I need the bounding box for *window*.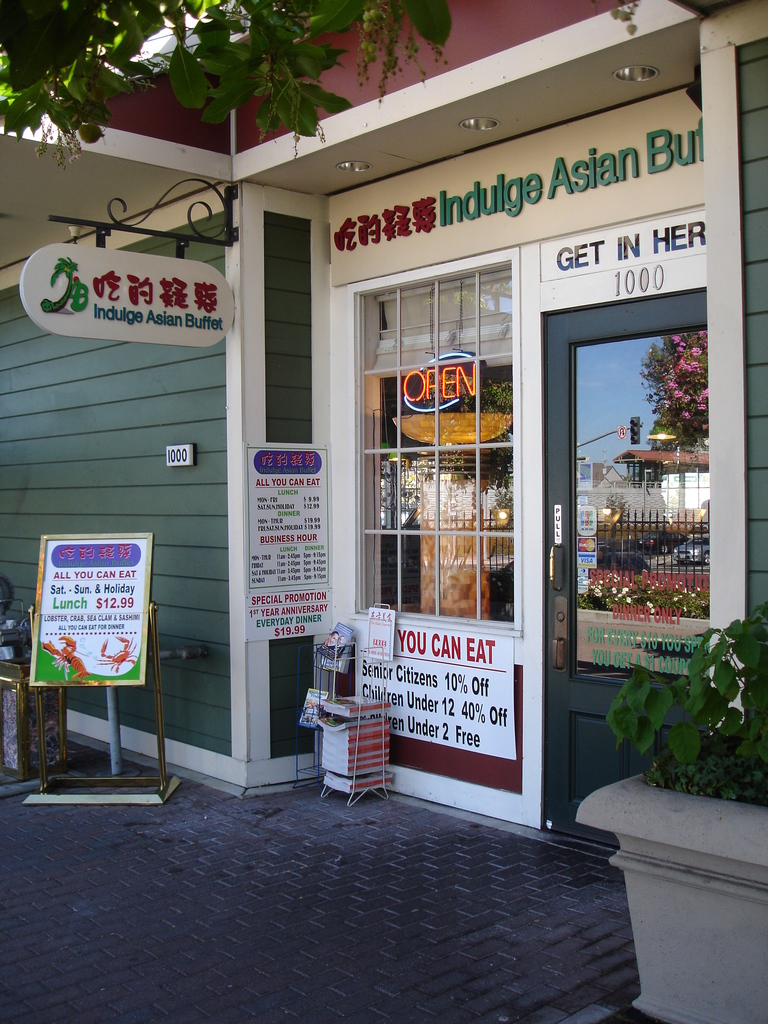
Here it is: pyautogui.locateOnScreen(342, 208, 545, 674).
